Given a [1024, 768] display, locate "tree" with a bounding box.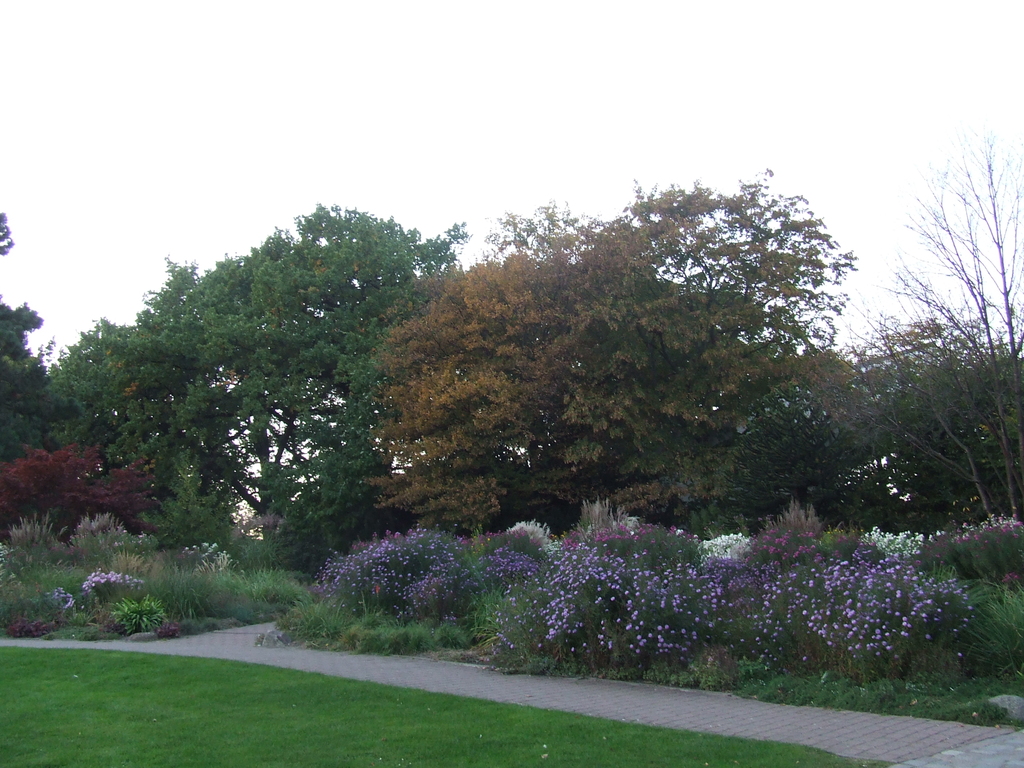
Located: {"x1": 0, "y1": 440, "x2": 160, "y2": 547}.
